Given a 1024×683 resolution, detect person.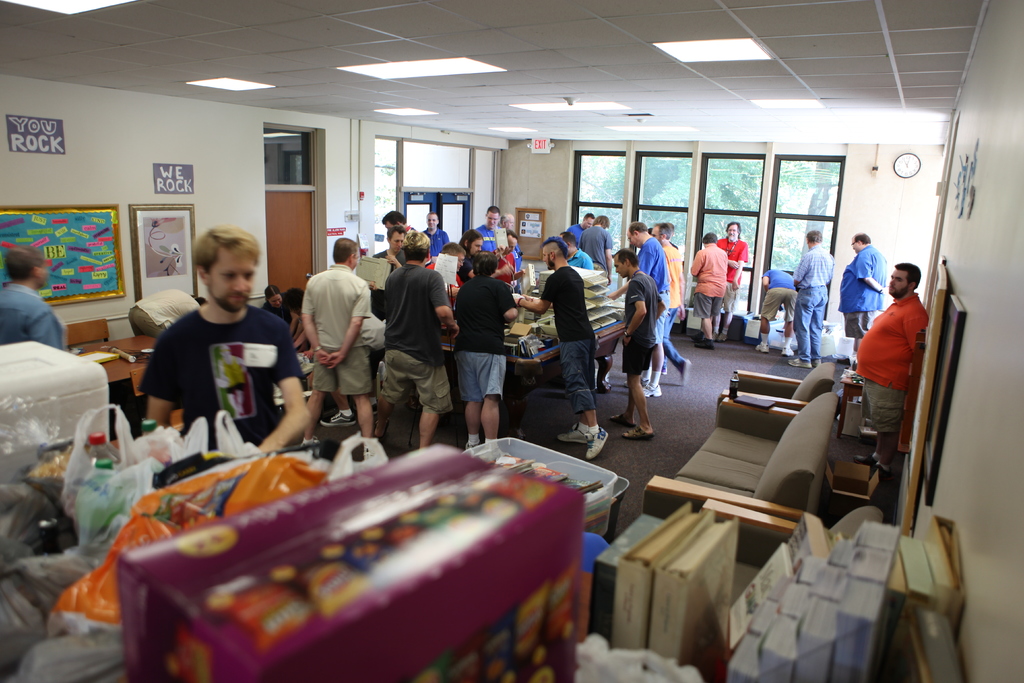
477:210:504:267.
